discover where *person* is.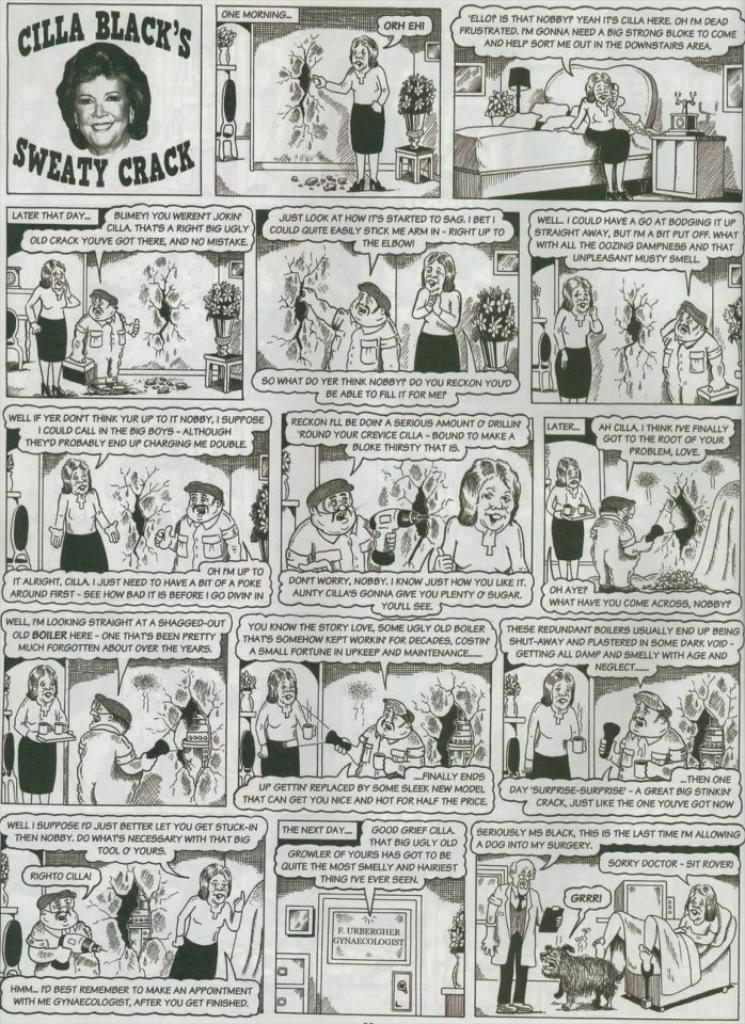
Discovered at pyautogui.locateOnScreen(296, 282, 401, 372).
